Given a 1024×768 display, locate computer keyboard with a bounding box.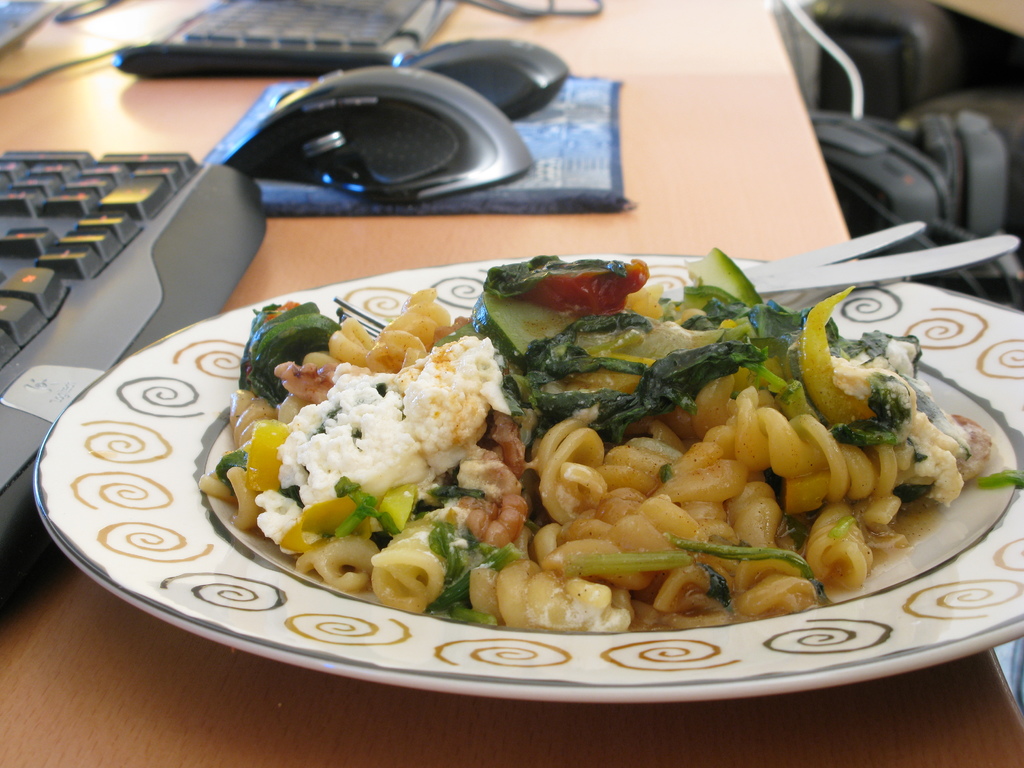
Located: bbox(0, 148, 268, 627).
